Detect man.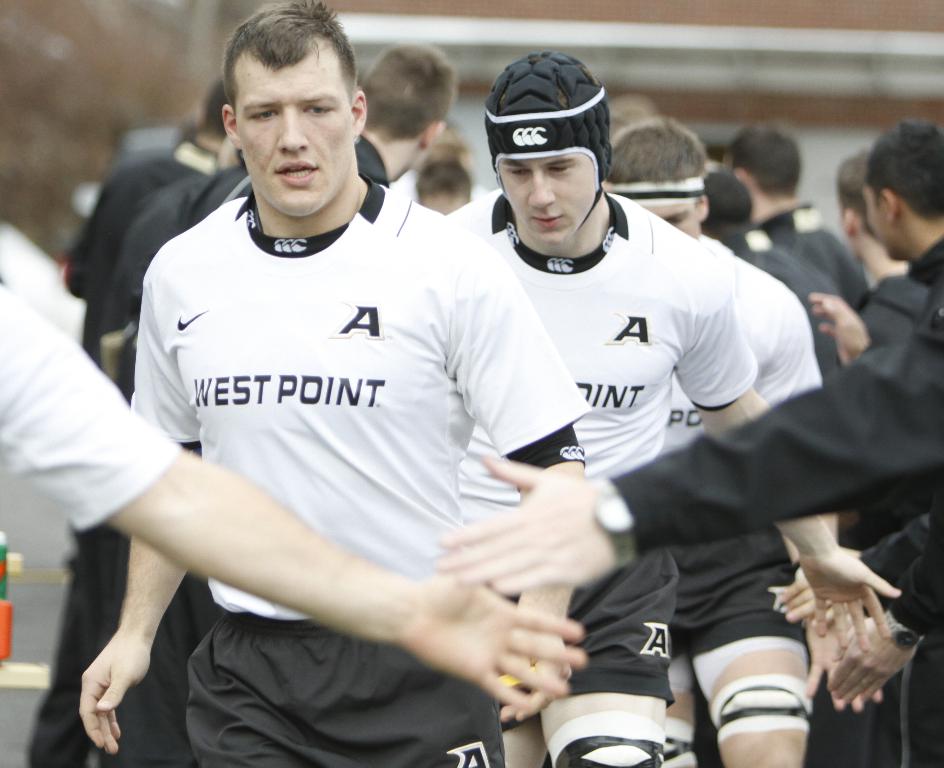
Detected at left=441, top=51, right=900, bottom=767.
